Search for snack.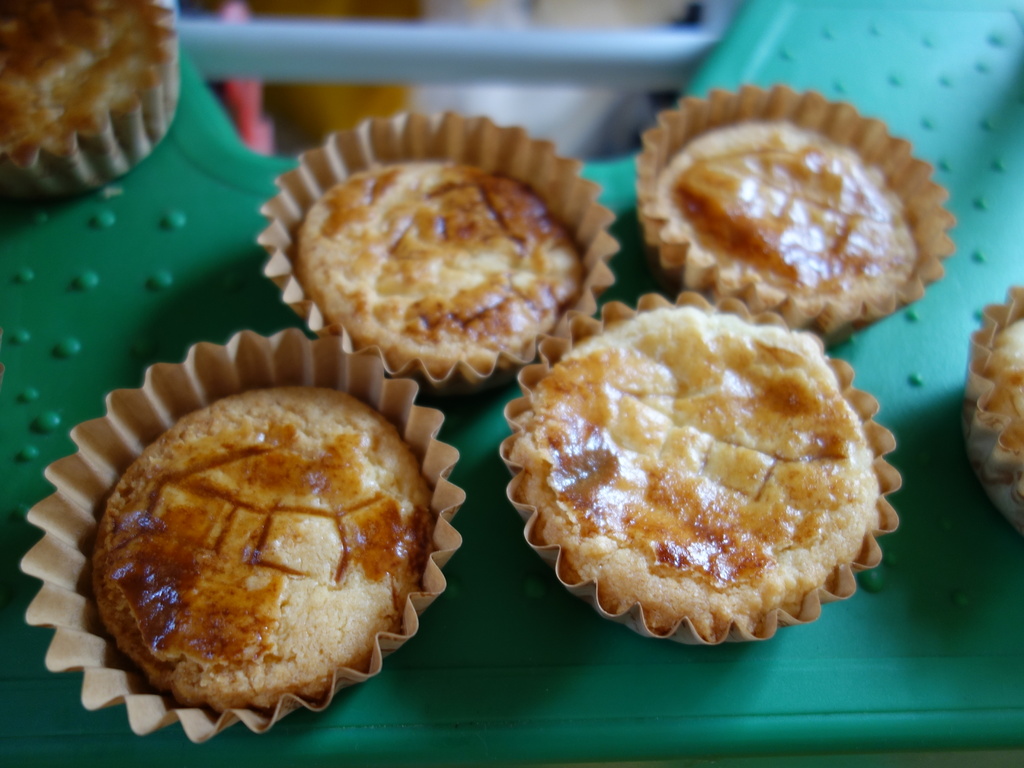
Found at 964 289 1023 549.
